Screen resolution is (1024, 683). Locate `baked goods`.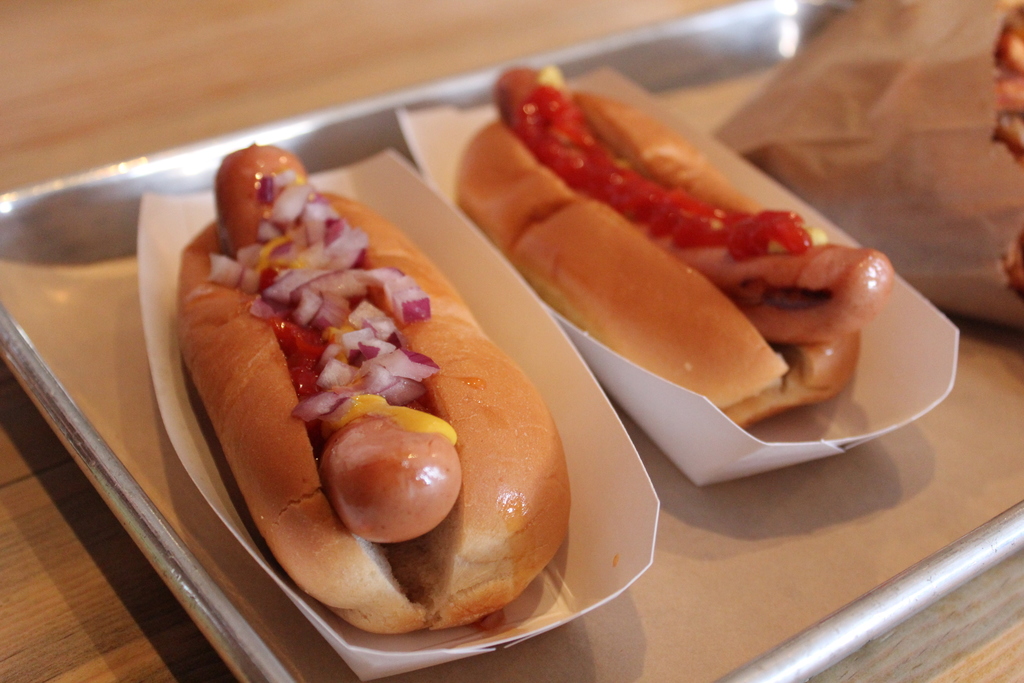
x1=454, y1=64, x2=893, y2=436.
